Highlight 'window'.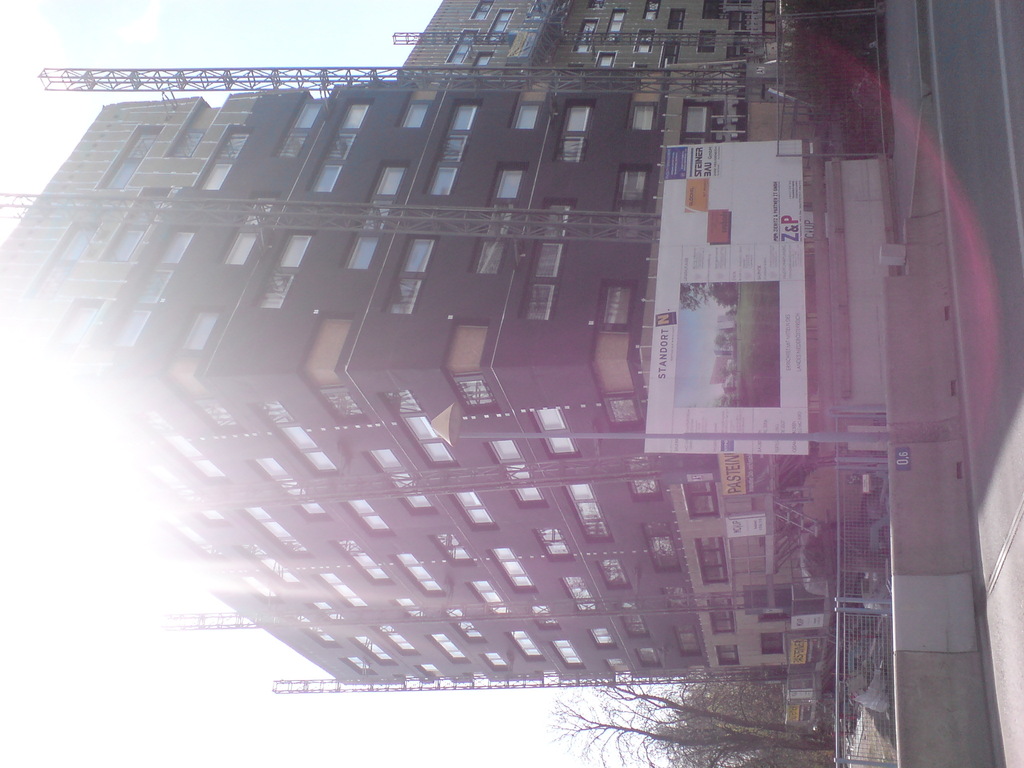
Highlighted region: {"left": 508, "top": 101, "right": 545, "bottom": 126}.
